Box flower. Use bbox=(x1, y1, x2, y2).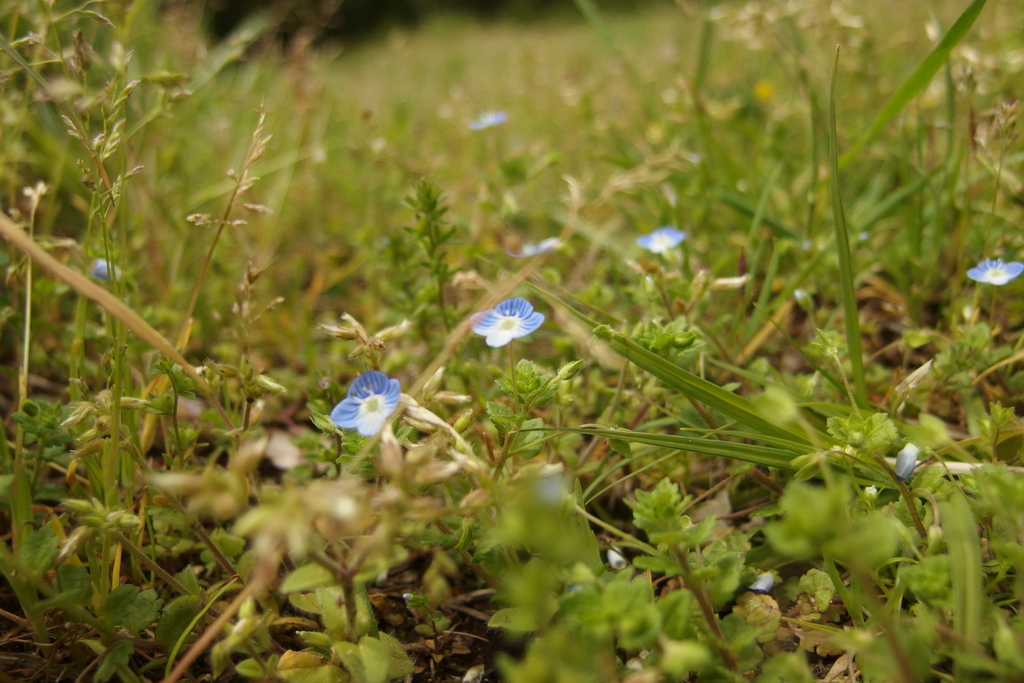
bbox=(893, 441, 925, 473).
